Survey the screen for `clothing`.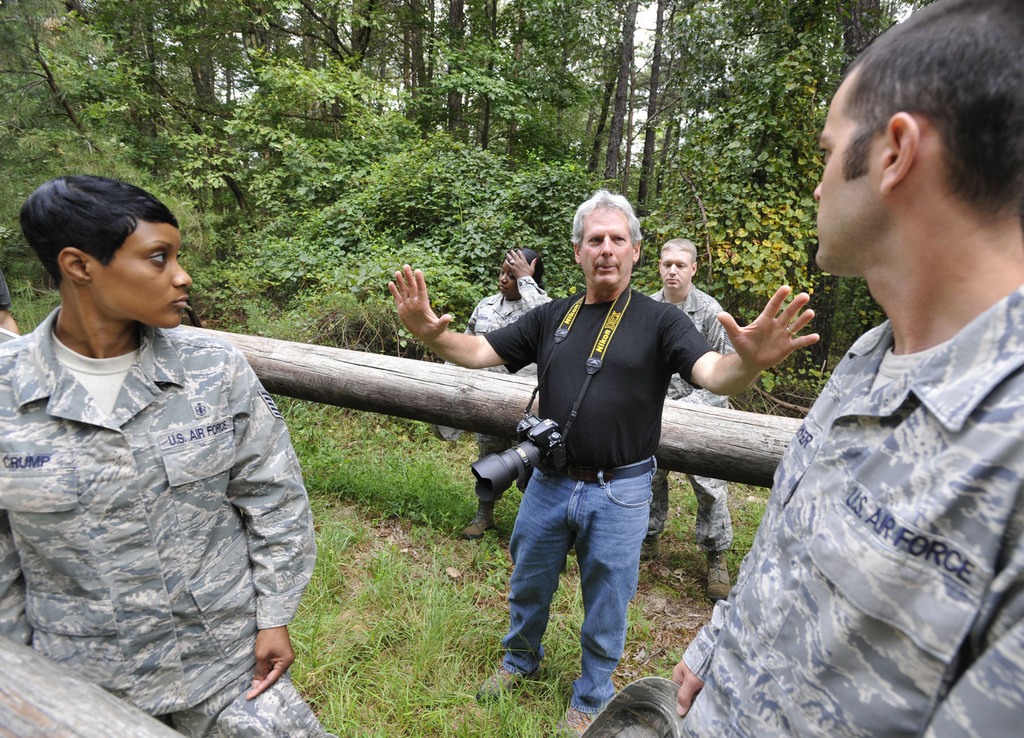
Survey found: pyautogui.locateOnScreen(9, 244, 326, 709).
